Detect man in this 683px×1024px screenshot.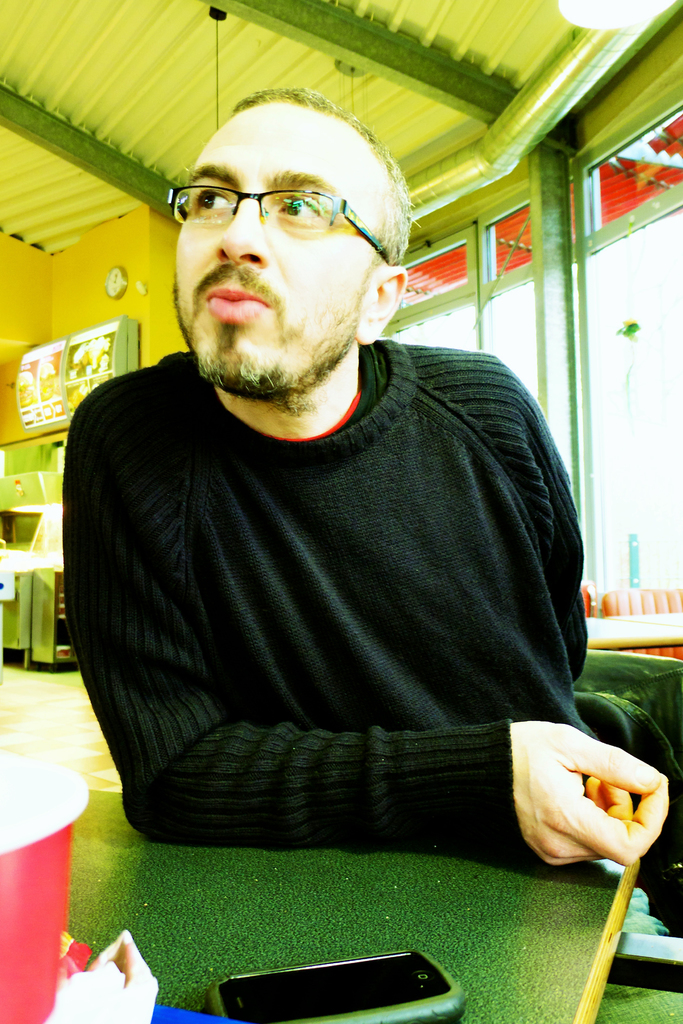
Detection: [47,78,671,870].
